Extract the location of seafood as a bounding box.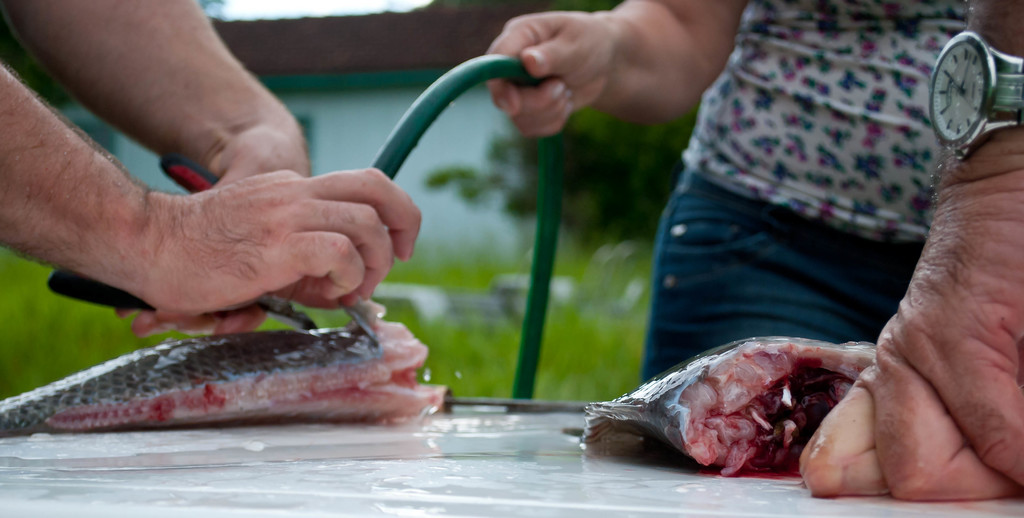
<region>576, 335, 876, 474</region>.
